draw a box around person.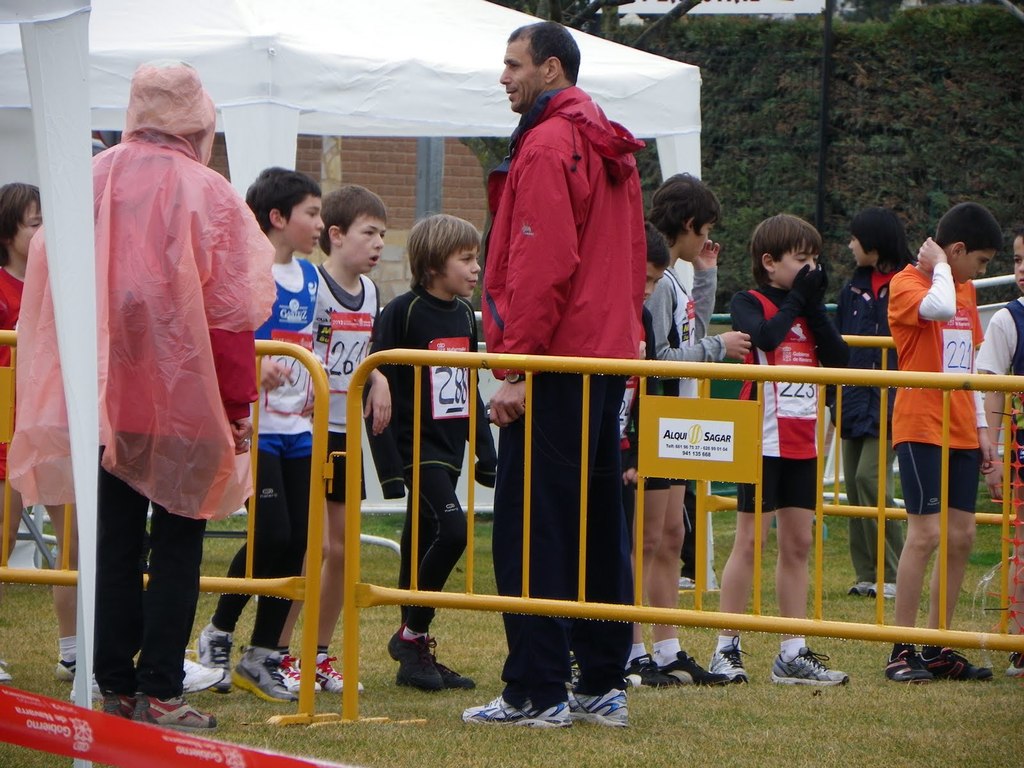
(975, 224, 1023, 679).
